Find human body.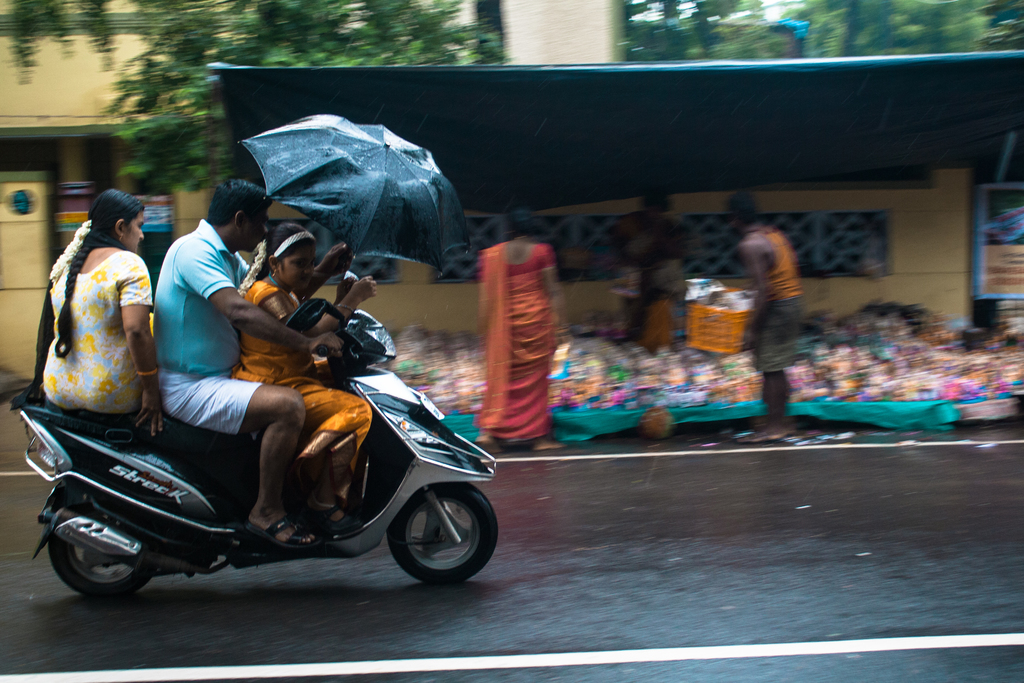
<bbox>470, 240, 565, 454</bbox>.
